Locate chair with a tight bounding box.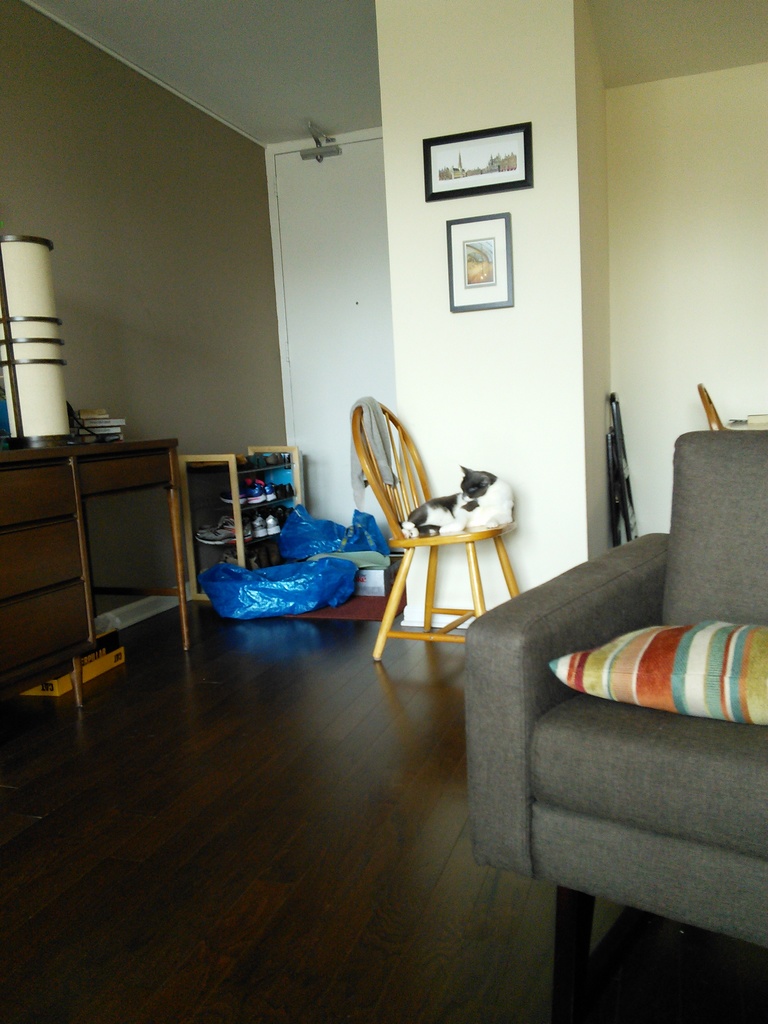
left=462, top=429, right=767, bottom=1008.
